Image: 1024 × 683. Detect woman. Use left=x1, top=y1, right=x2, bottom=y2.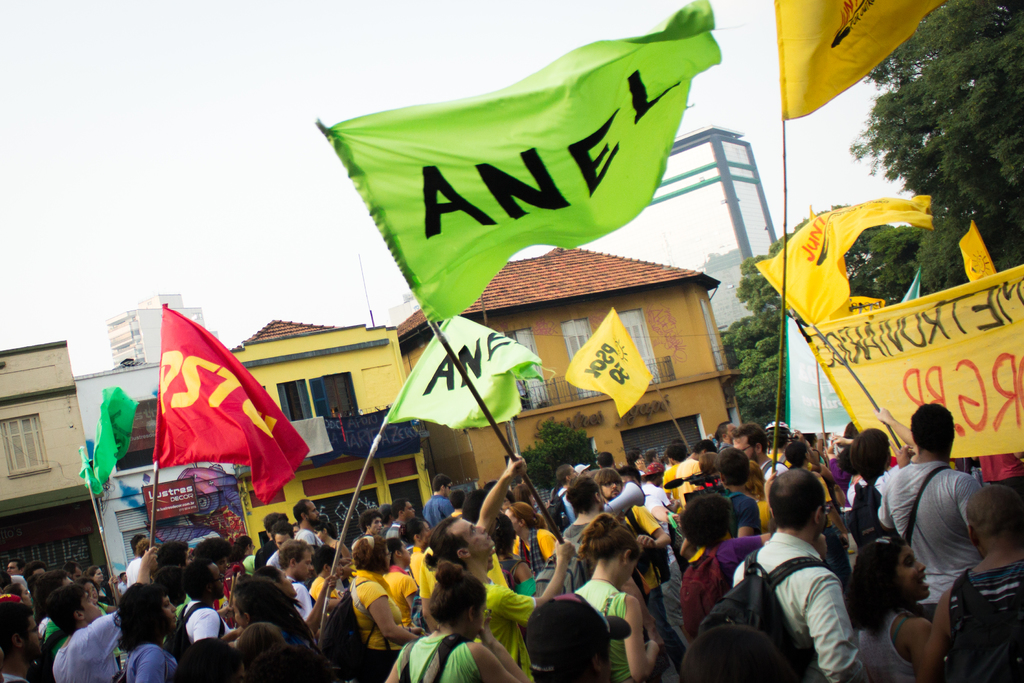
left=115, top=578, right=184, bottom=682.
